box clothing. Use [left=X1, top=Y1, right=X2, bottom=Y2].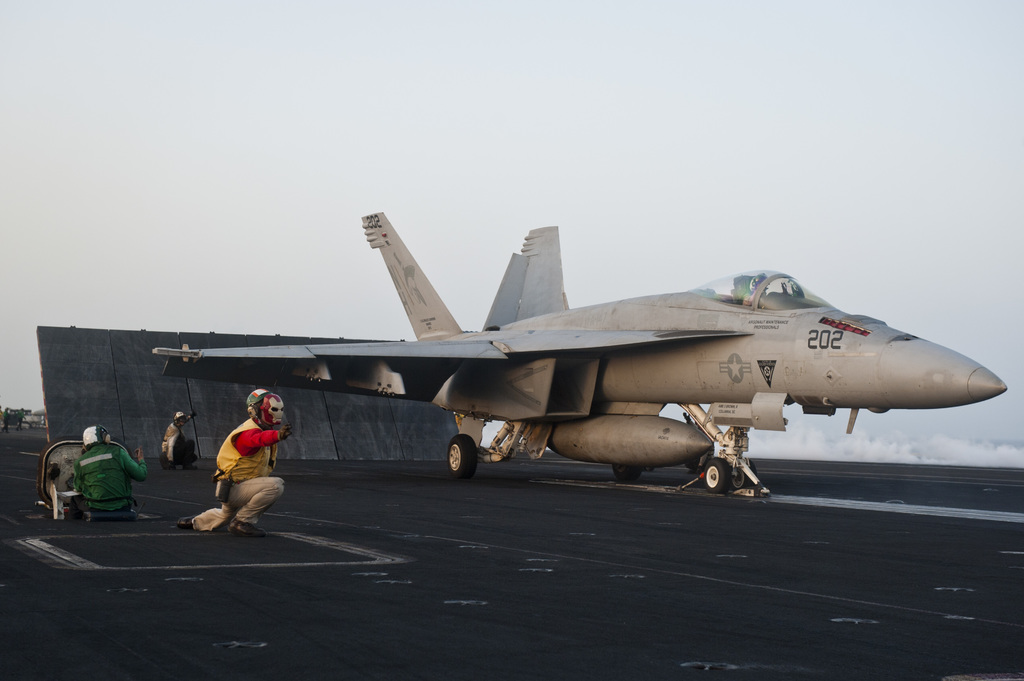
[left=157, top=407, right=198, bottom=474].
